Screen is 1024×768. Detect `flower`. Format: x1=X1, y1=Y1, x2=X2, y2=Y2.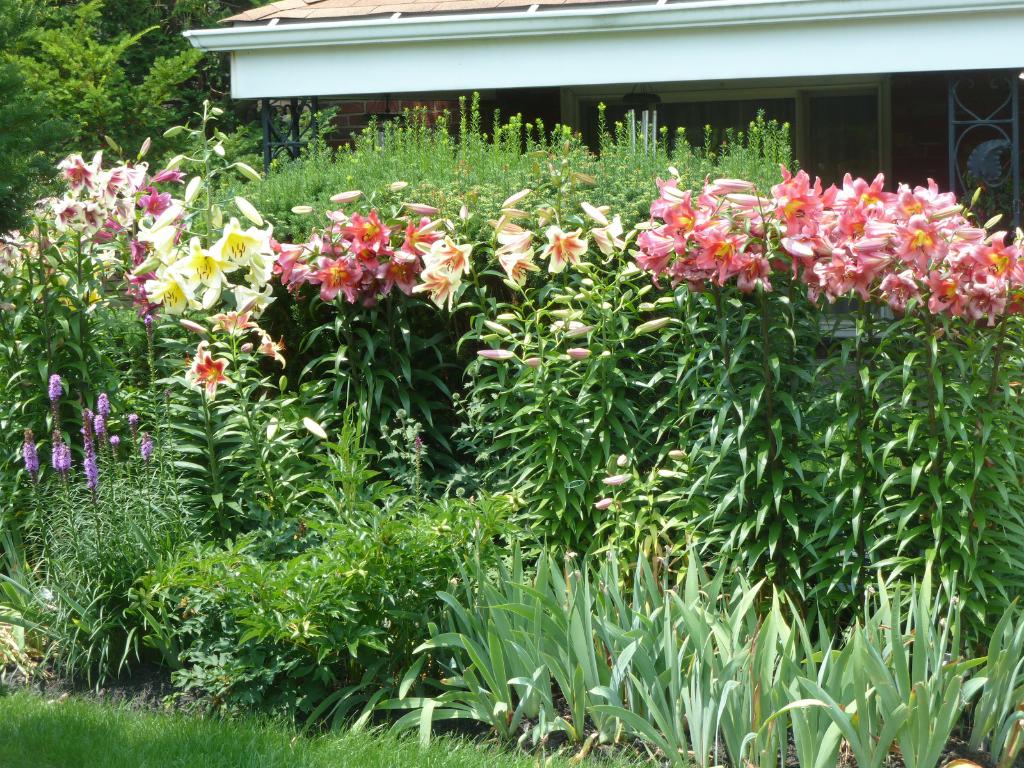
x1=50, y1=427, x2=62, y2=474.
